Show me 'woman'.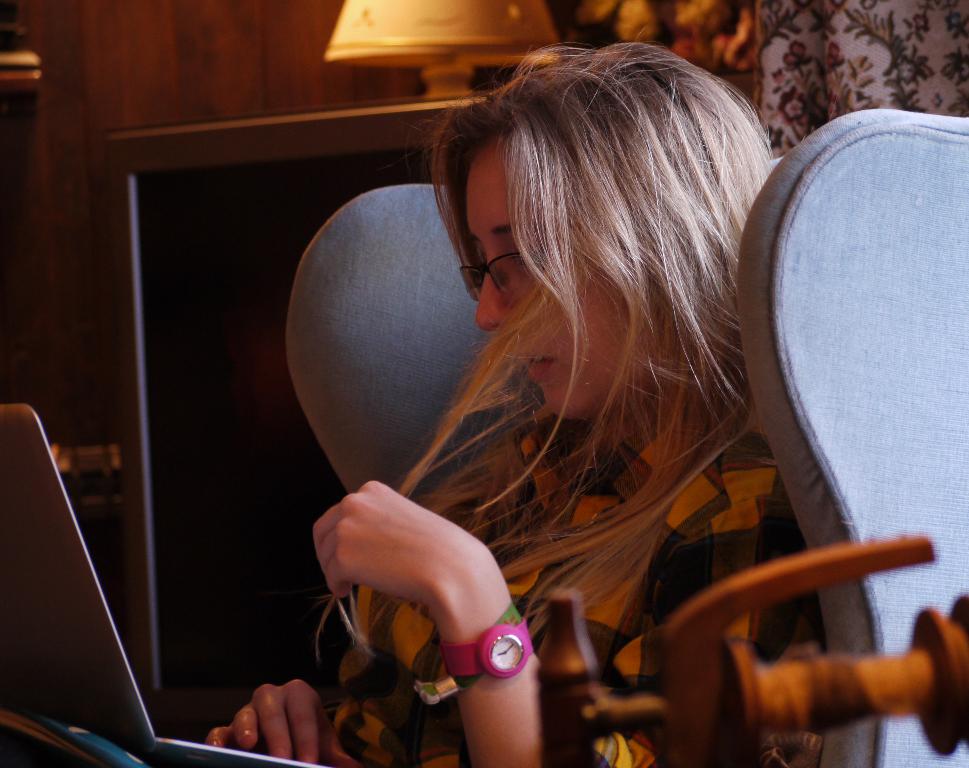
'woman' is here: (left=254, top=33, right=873, bottom=749).
